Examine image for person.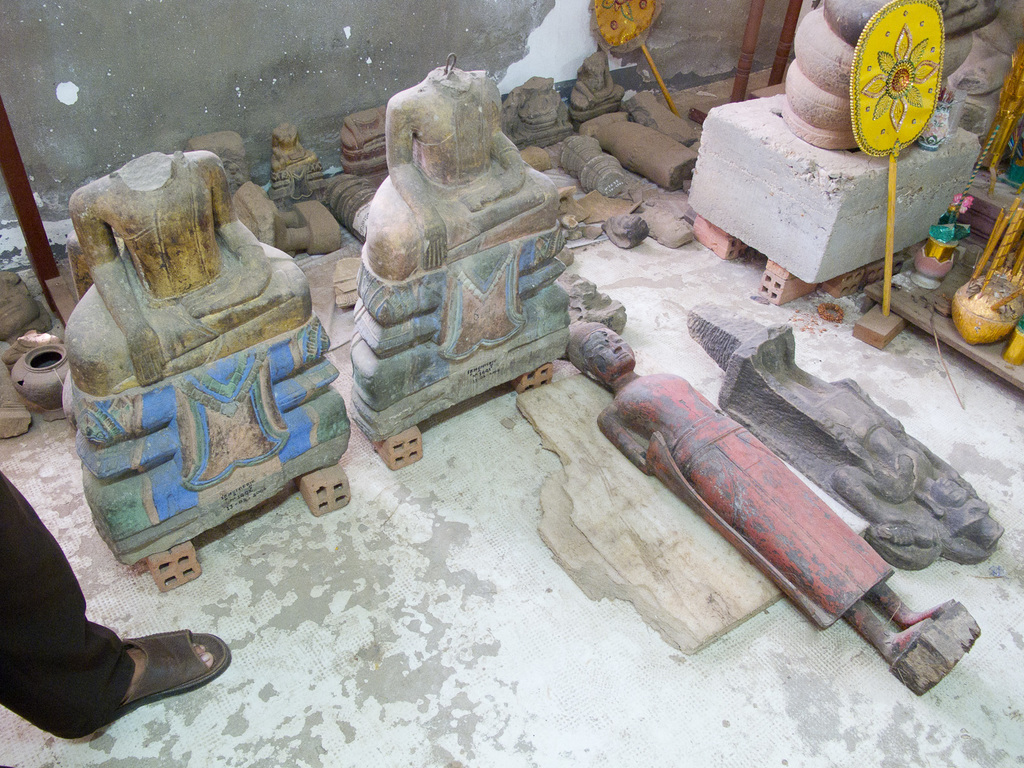
Examination result: crop(66, 145, 316, 397).
